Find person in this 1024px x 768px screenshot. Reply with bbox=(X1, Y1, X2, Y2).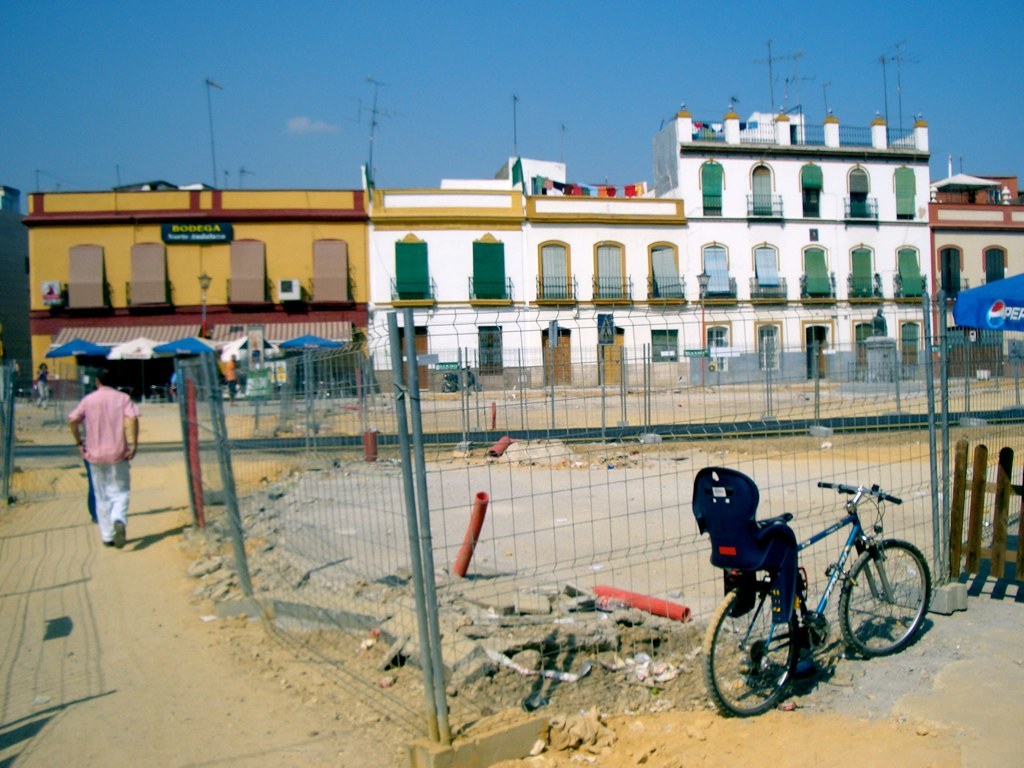
bbox=(58, 354, 134, 548).
